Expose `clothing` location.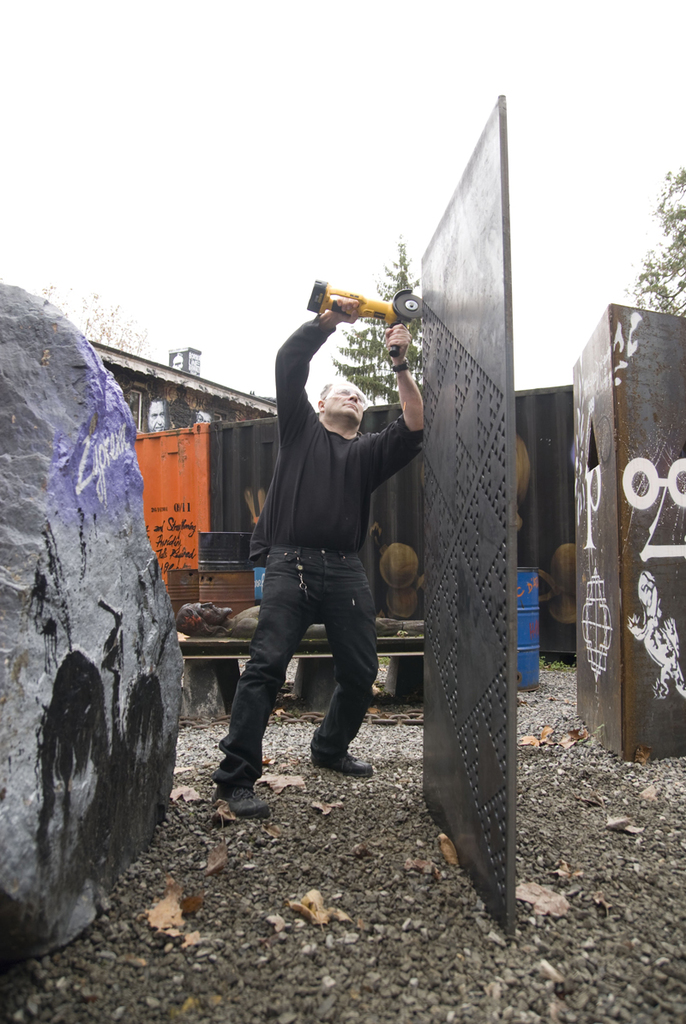
Exposed at (251, 256, 435, 778).
